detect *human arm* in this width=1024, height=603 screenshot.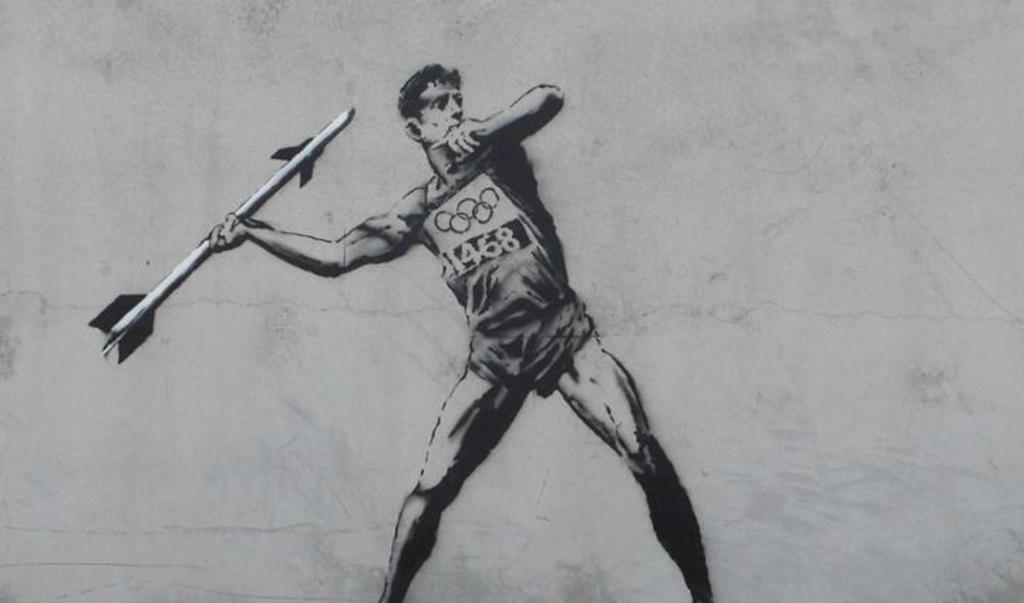
Detection: <bbox>203, 188, 427, 282</bbox>.
